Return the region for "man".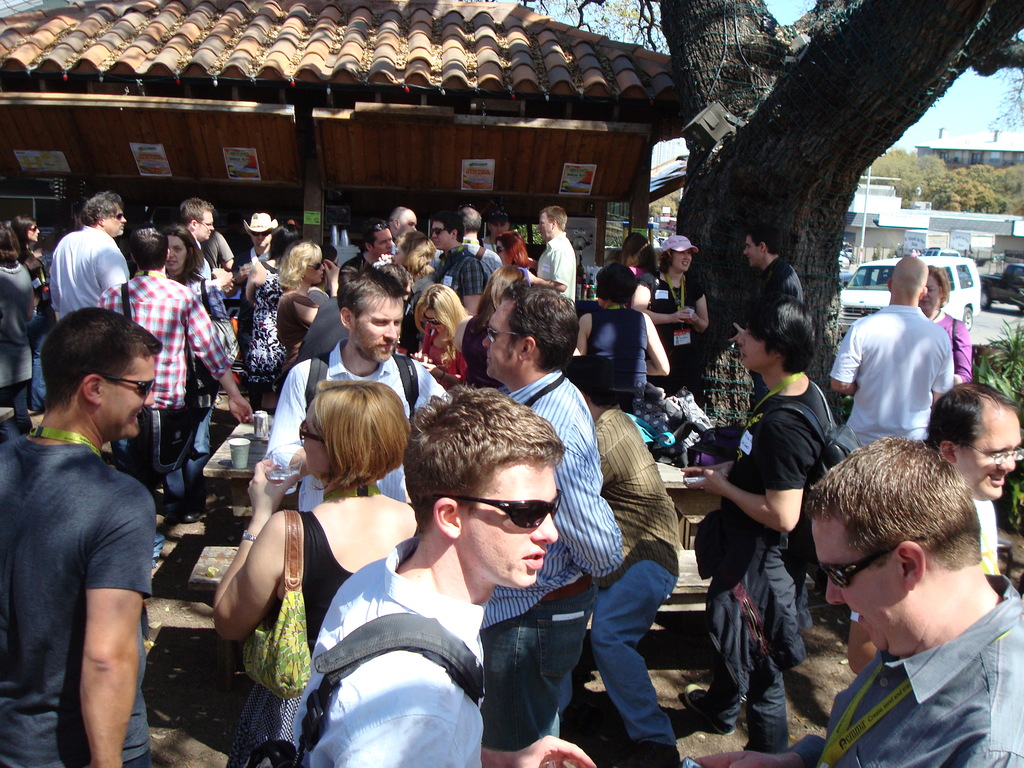
locate(51, 188, 129, 321).
